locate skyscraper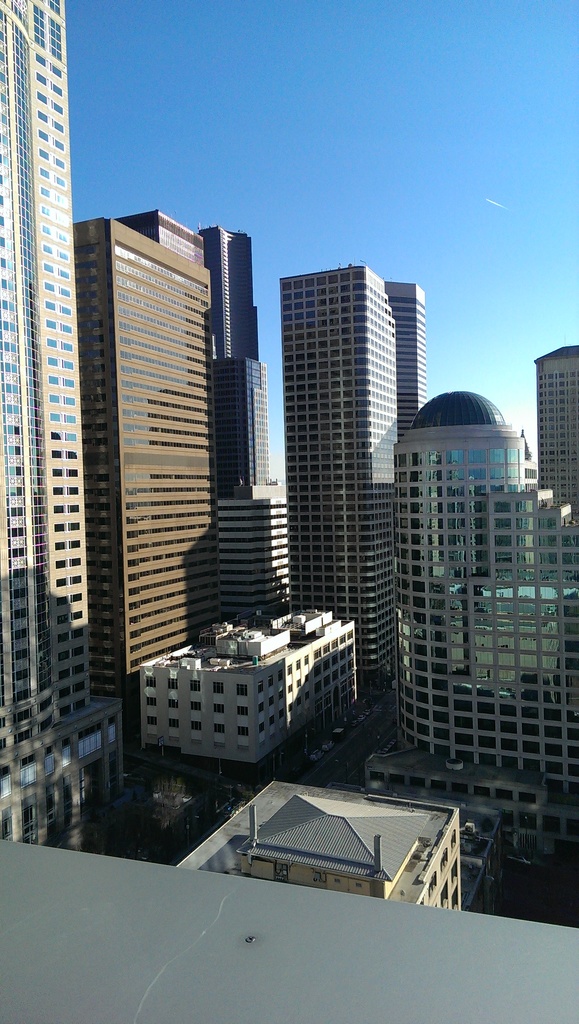
pyautogui.locateOnScreen(367, 360, 566, 826)
